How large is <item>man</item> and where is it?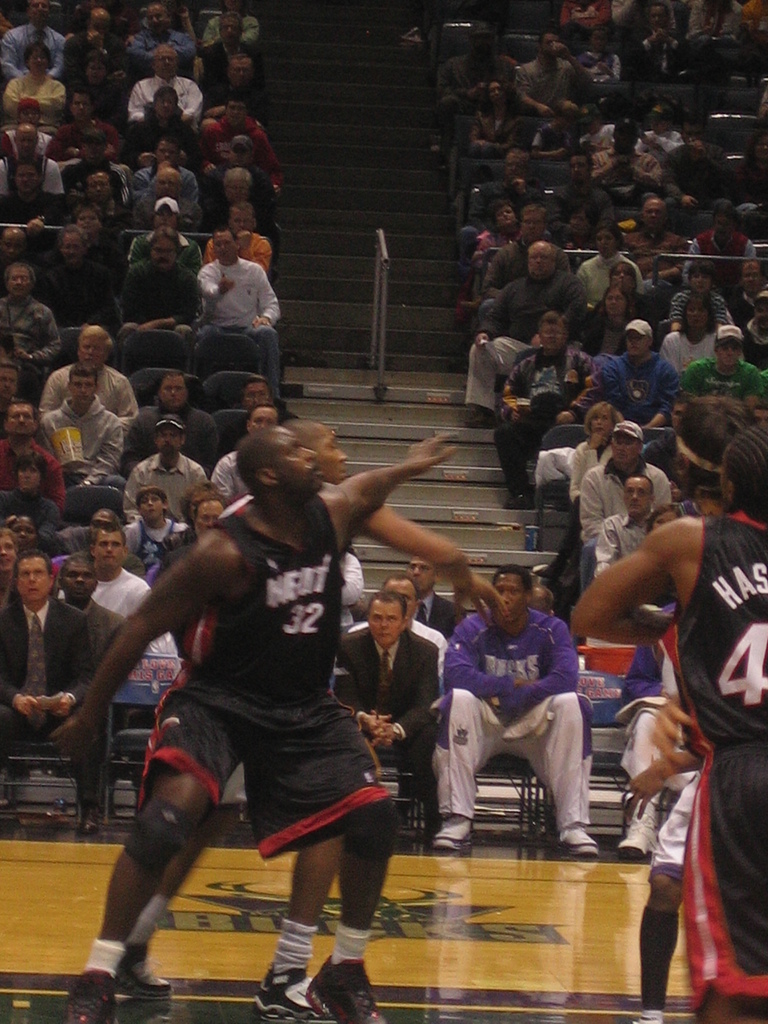
Bounding box: bbox=[211, 158, 276, 235].
